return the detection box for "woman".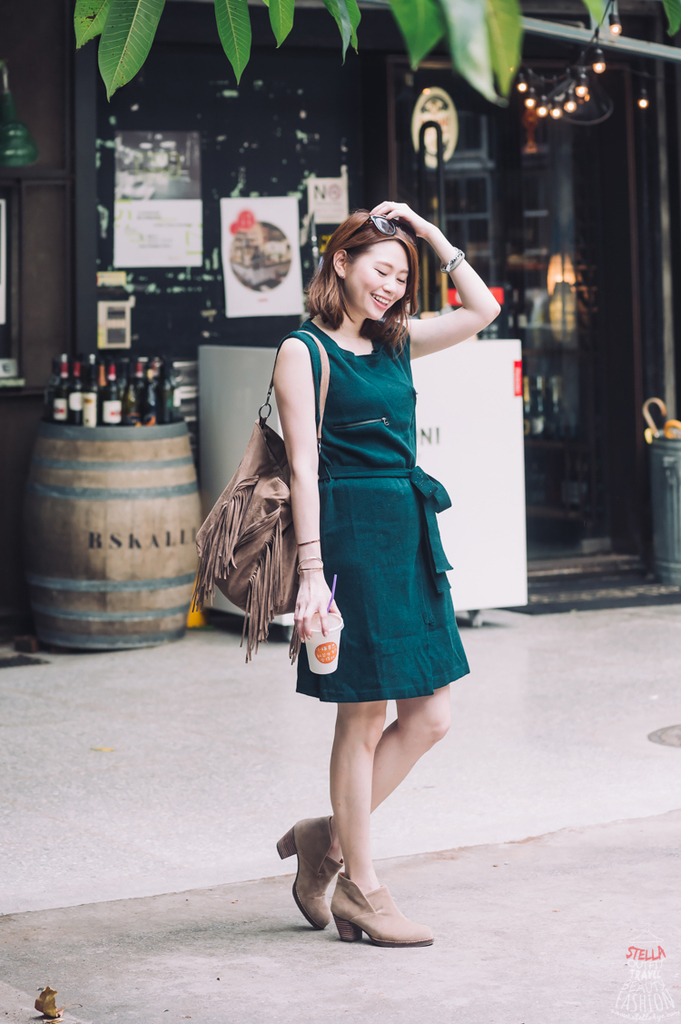
detection(249, 195, 481, 920).
